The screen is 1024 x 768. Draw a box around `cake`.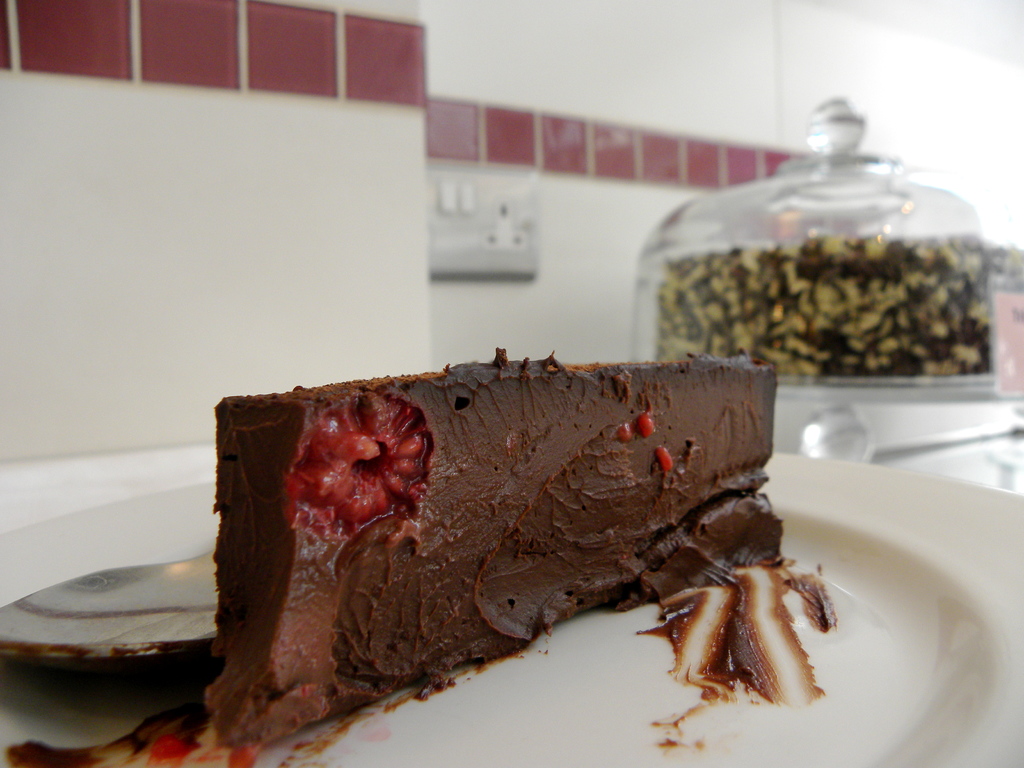
l=202, t=345, r=776, b=748.
